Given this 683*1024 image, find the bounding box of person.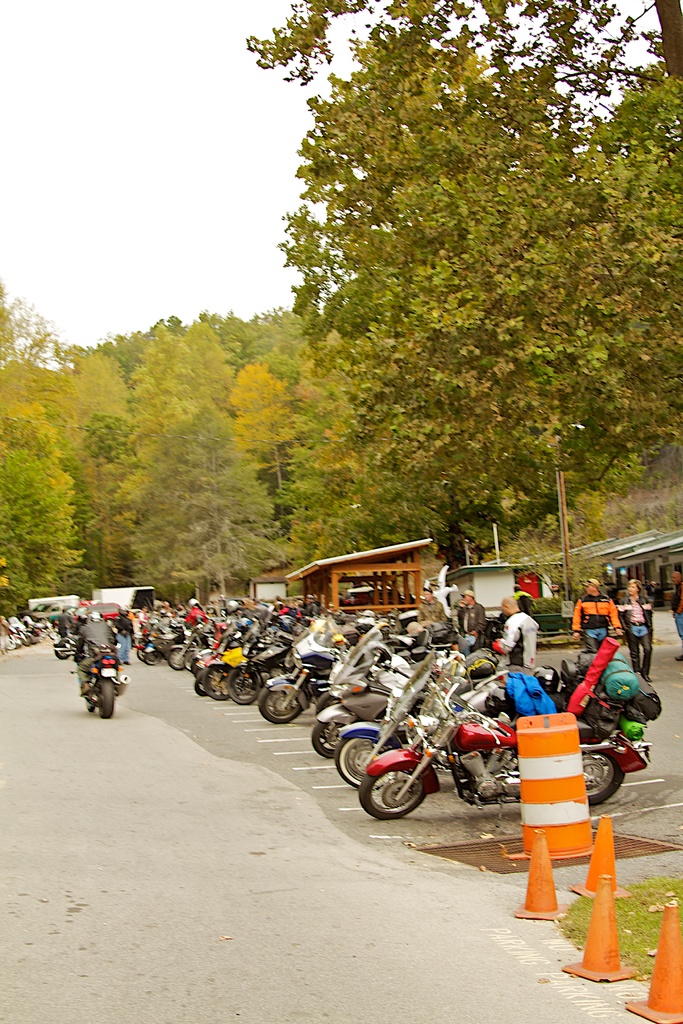
<box>70,611,118,698</box>.
